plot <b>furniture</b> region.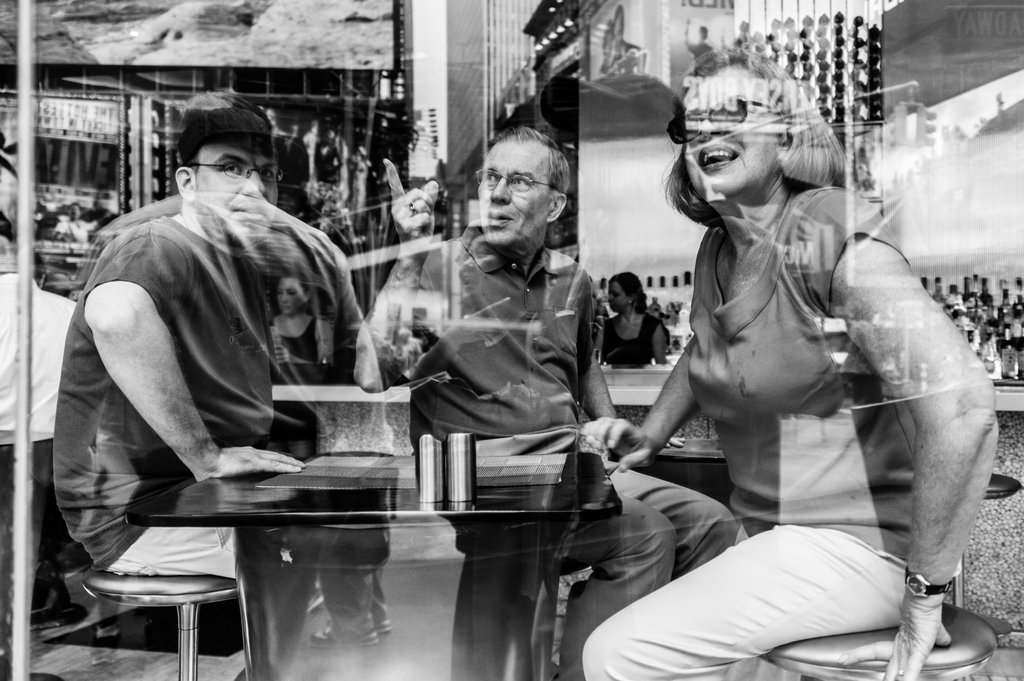
Plotted at detection(74, 563, 244, 680).
